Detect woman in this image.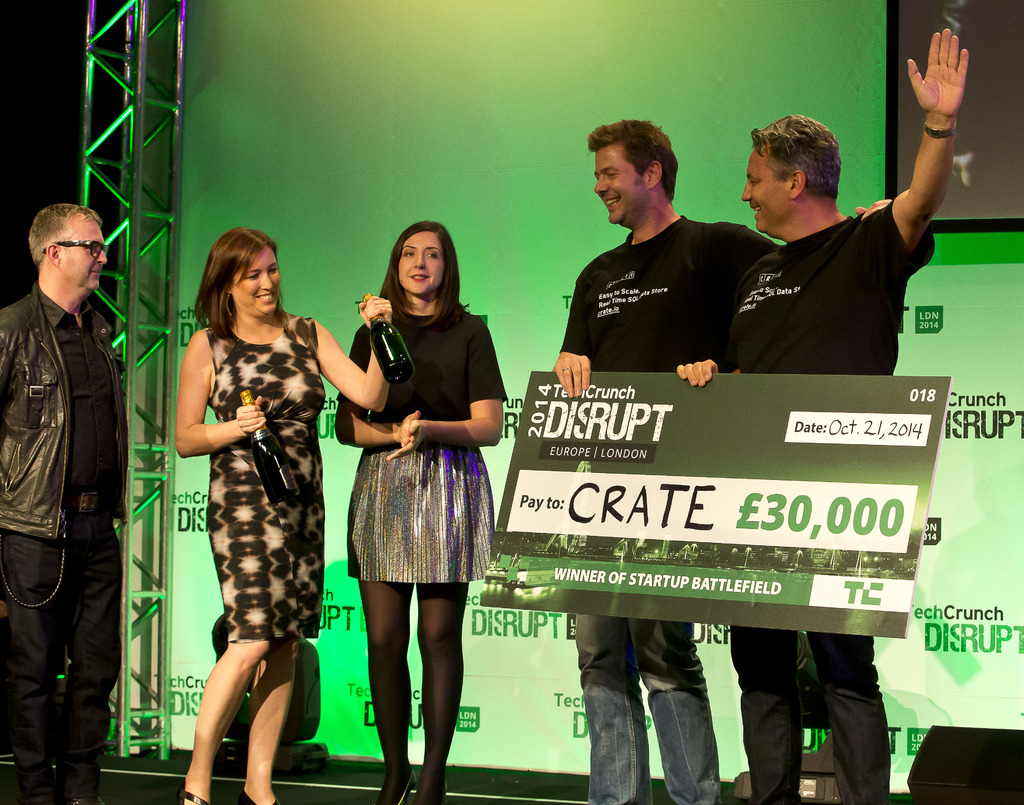
Detection: <box>175,225,396,804</box>.
